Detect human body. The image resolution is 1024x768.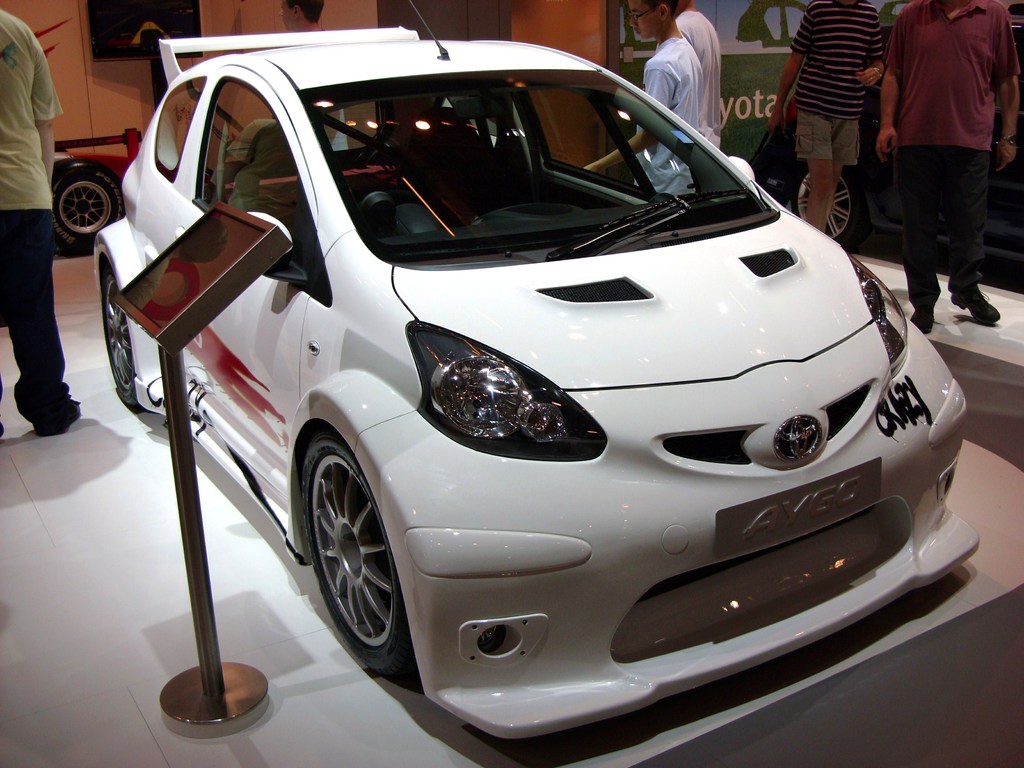
x1=593 y1=33 x2=682 y2=172.
